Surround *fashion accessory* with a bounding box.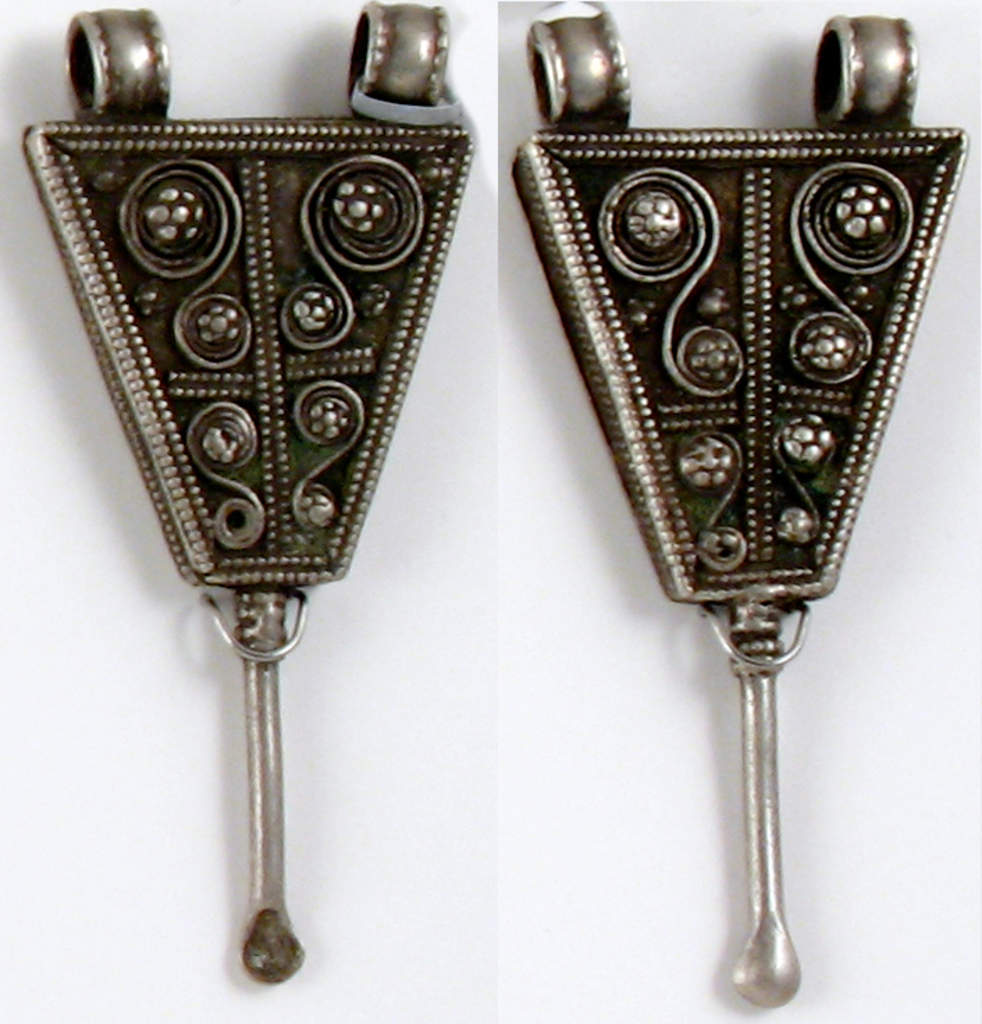
bbox=(22, 0, 483, 988).
